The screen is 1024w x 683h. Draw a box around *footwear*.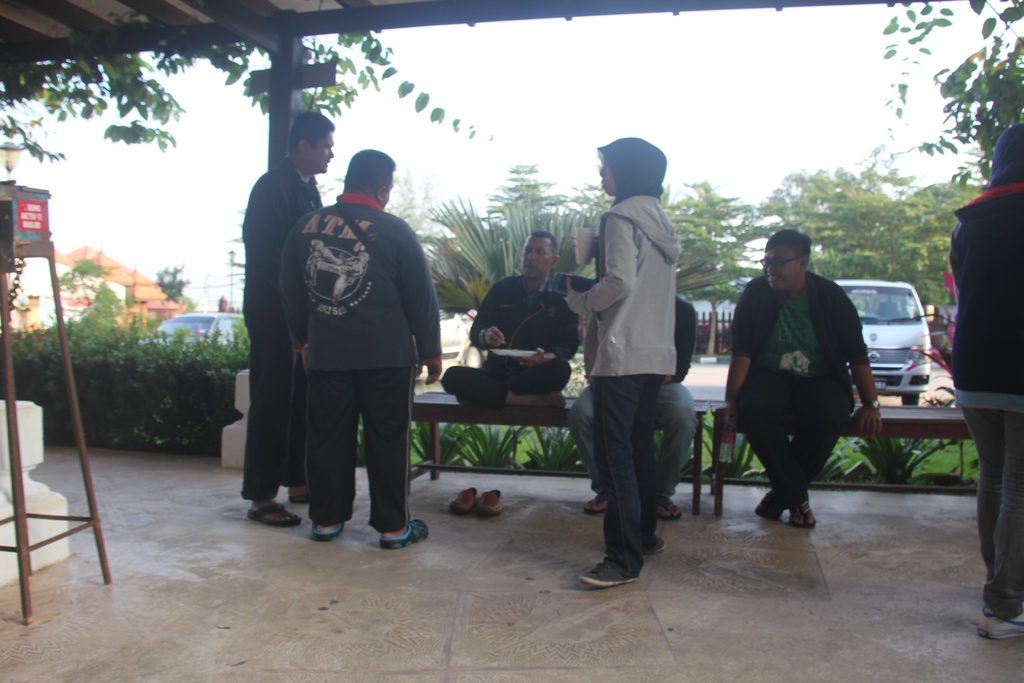
locate(977, 609, 1023, 641).
